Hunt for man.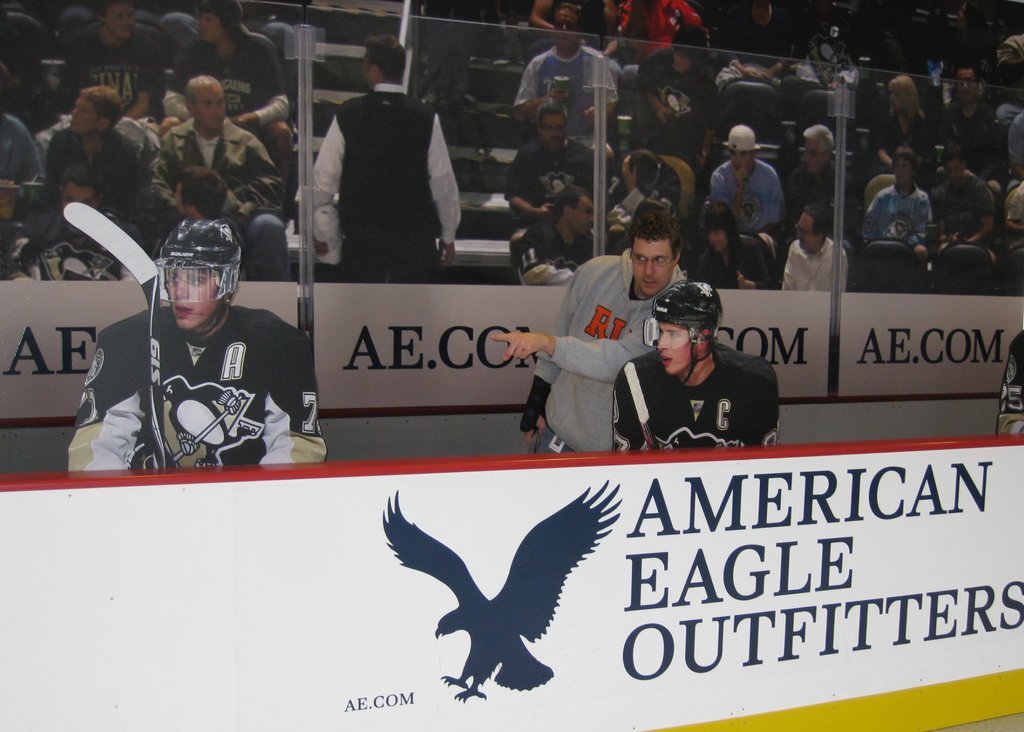
Hunted down at <box>506,186,605,284</box>.
